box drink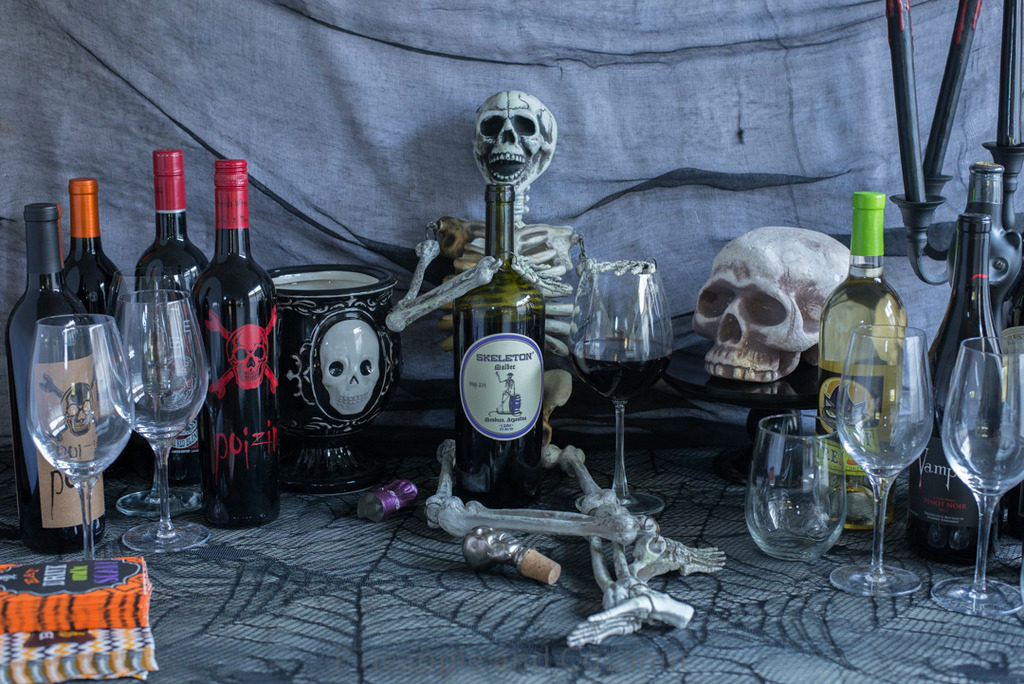
37:410:133:479
